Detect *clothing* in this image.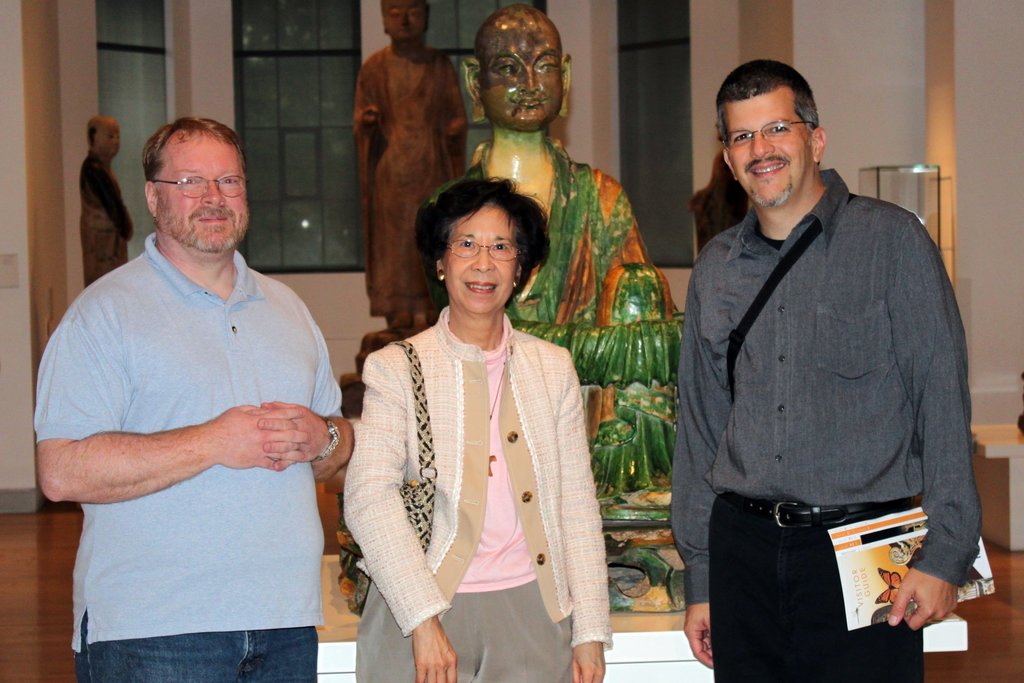
Detection: BBox(33, 227, 349, 682).
